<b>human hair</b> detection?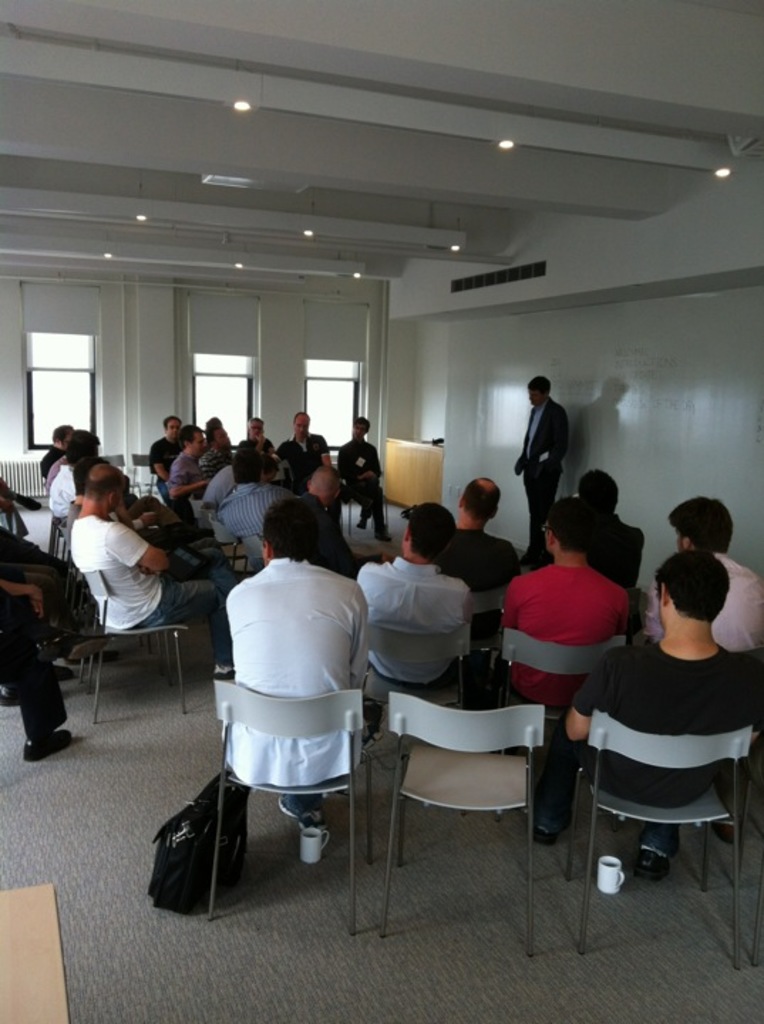
x1=549, y1=496, x2=595, y2=558
